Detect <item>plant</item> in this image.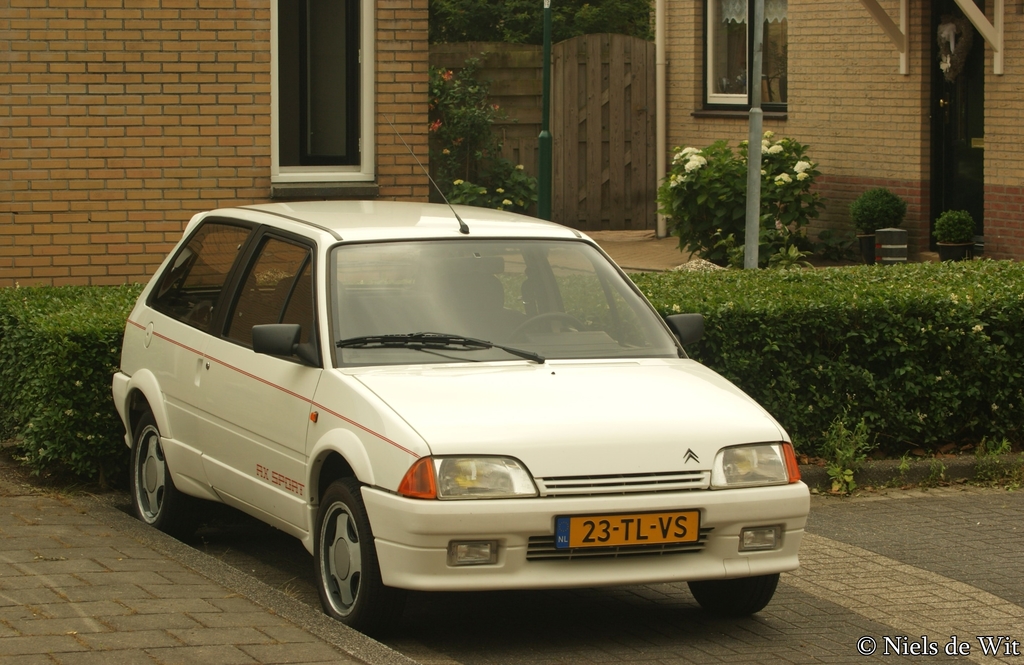
Detection: locate(858, 176, 911, 233).
